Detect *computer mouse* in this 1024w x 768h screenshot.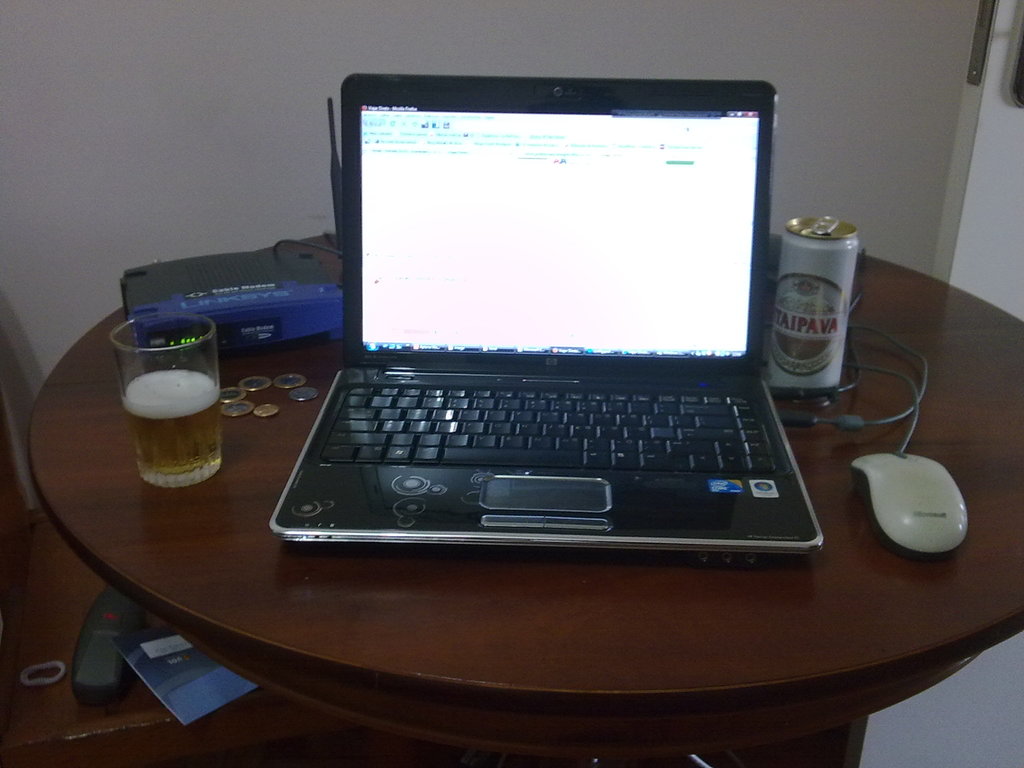
Detection: locate(851, 444, 966, 557).
